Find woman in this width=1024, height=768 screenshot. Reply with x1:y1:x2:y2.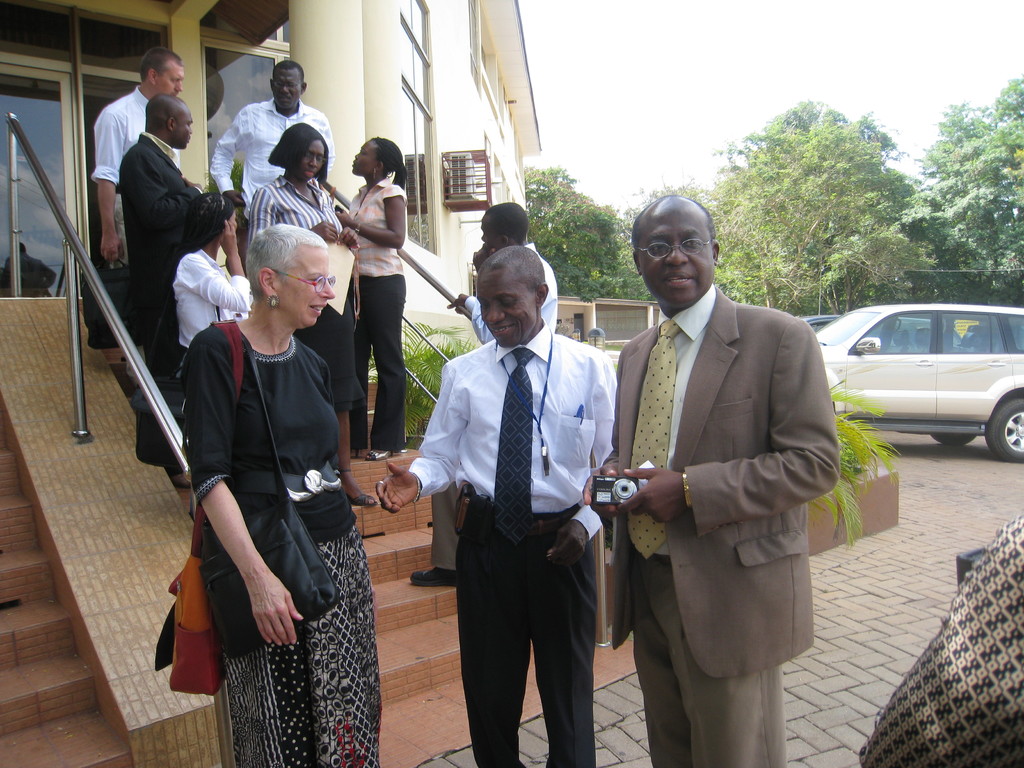
154:189:366:767.
